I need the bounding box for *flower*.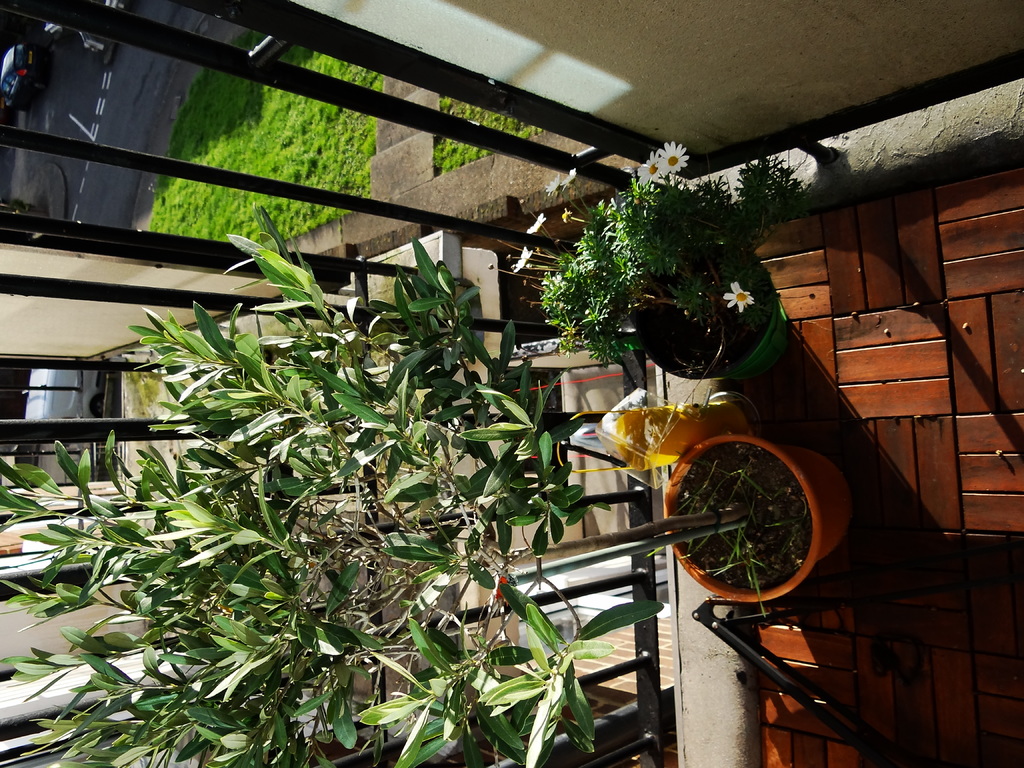
Here it is: bbox=[637, 156, 659, 188].
